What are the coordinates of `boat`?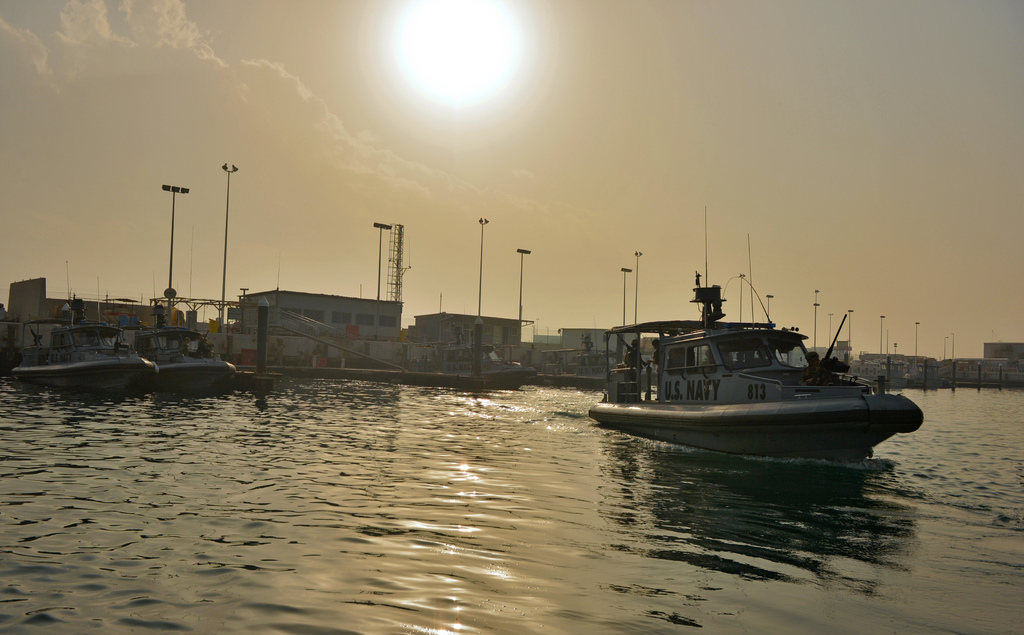
<bbox>17, 321, 156, 404</bbox>.
